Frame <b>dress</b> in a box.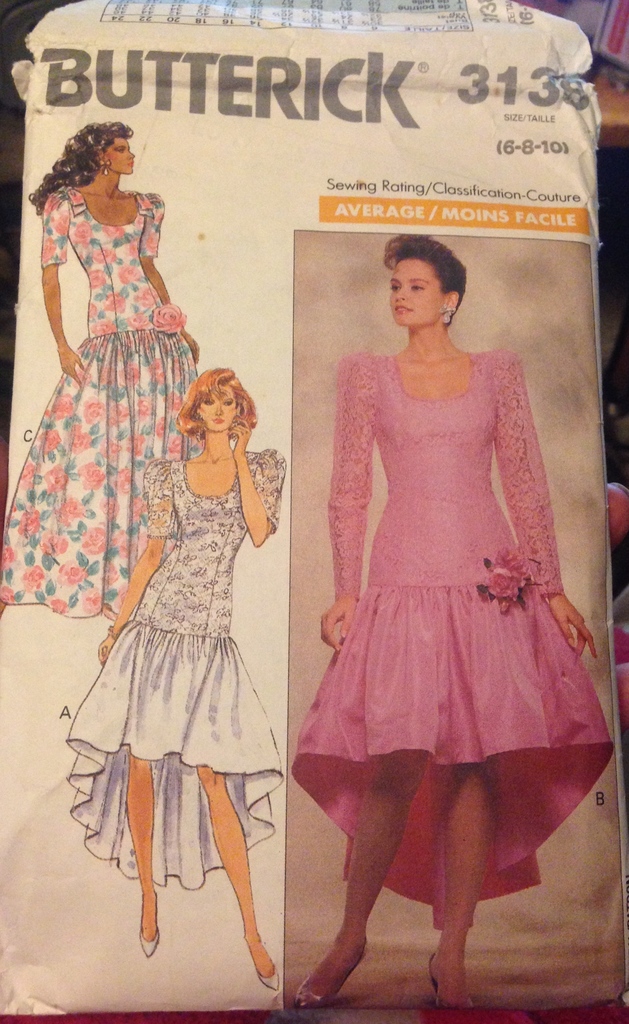
288, 349, 613, 931.
